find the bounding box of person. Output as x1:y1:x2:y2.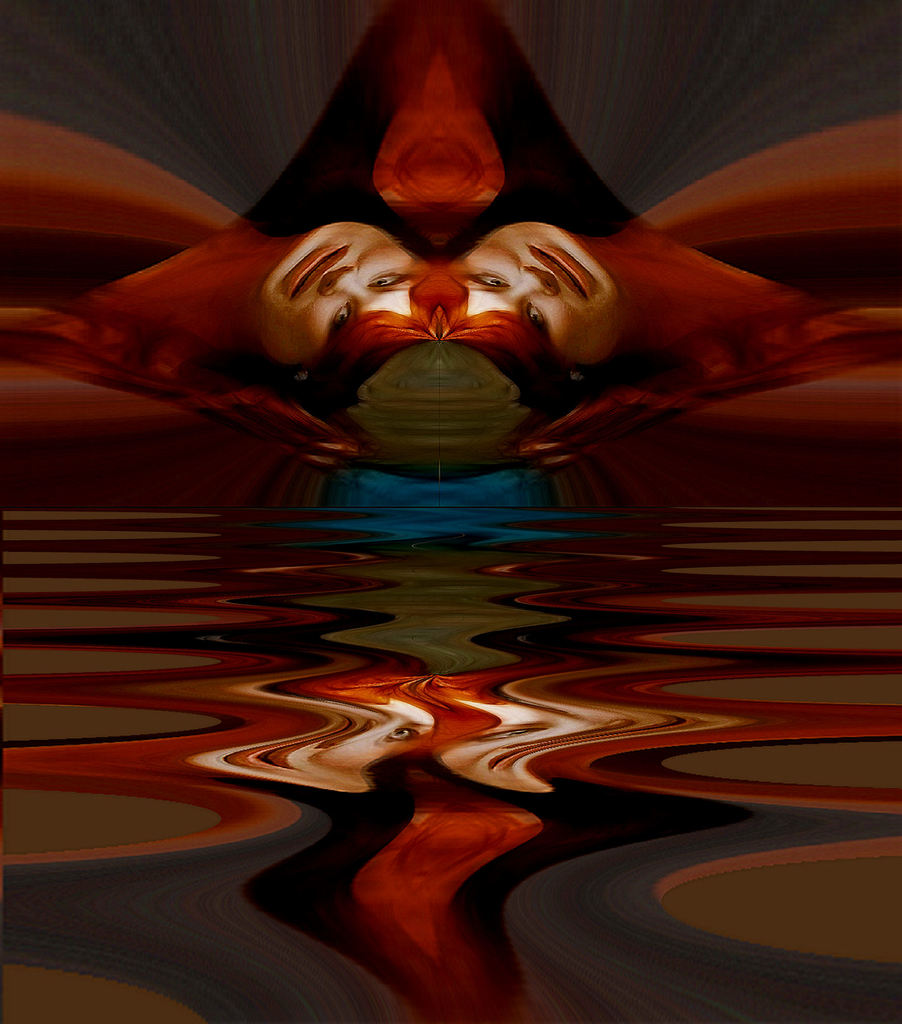
120:212:446:380.
